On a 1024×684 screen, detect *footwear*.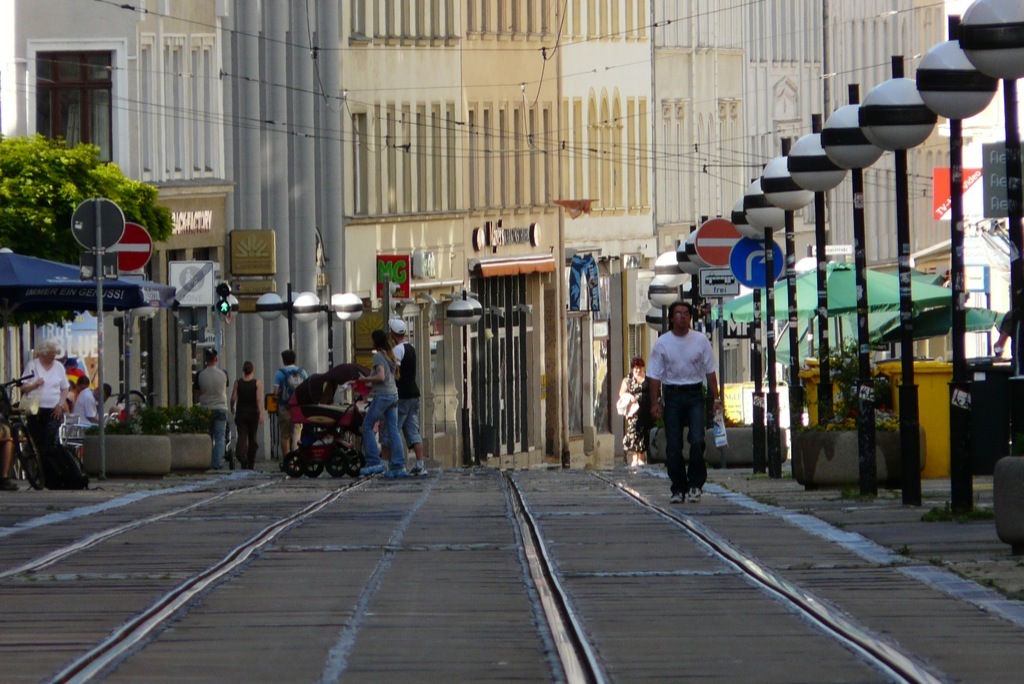
Rect(381, 464, 417, 478).
